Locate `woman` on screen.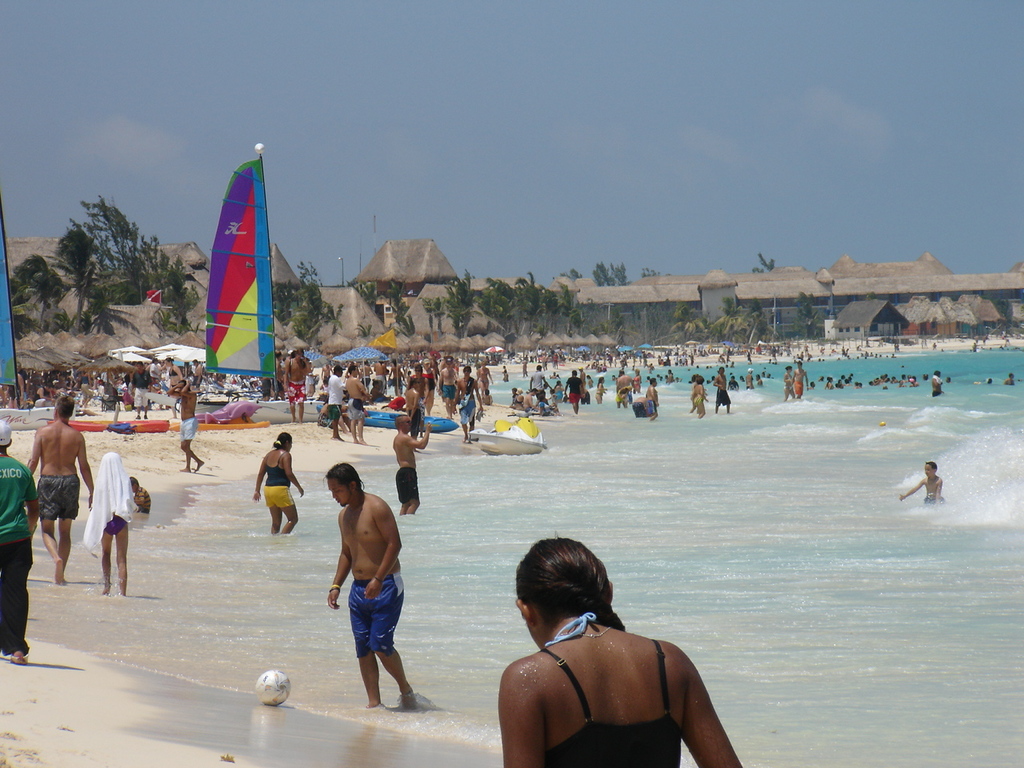
On screen at 168/358/184/401.
